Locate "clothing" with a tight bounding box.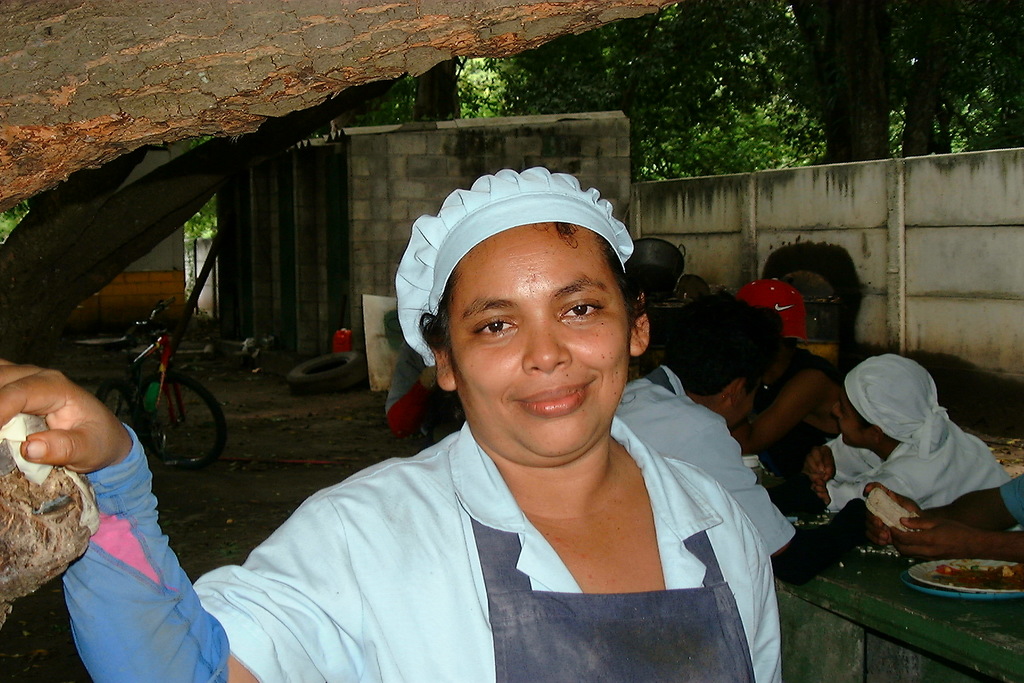
1000/473/1023/532.
